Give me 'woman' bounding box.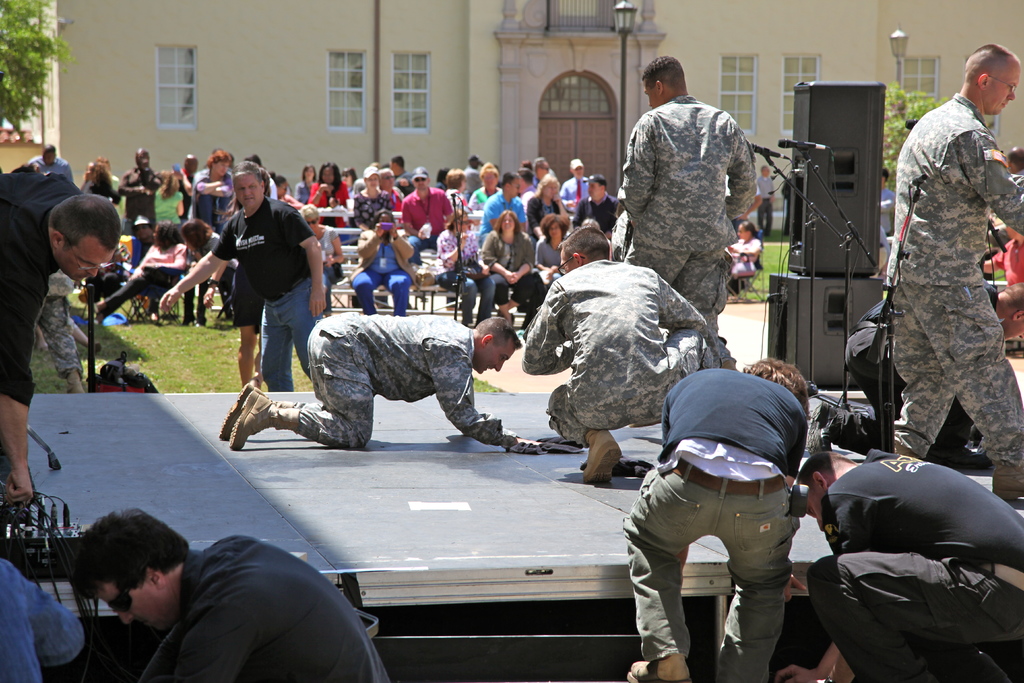
bbox=[295, 165, 321, 199].
